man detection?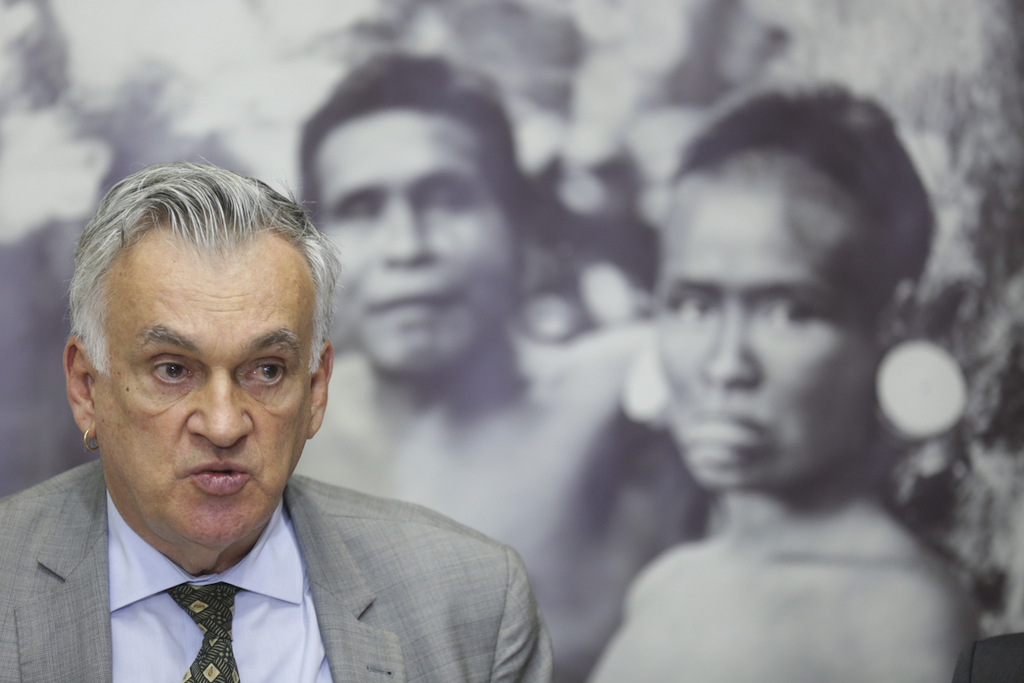
293 51 707 682
